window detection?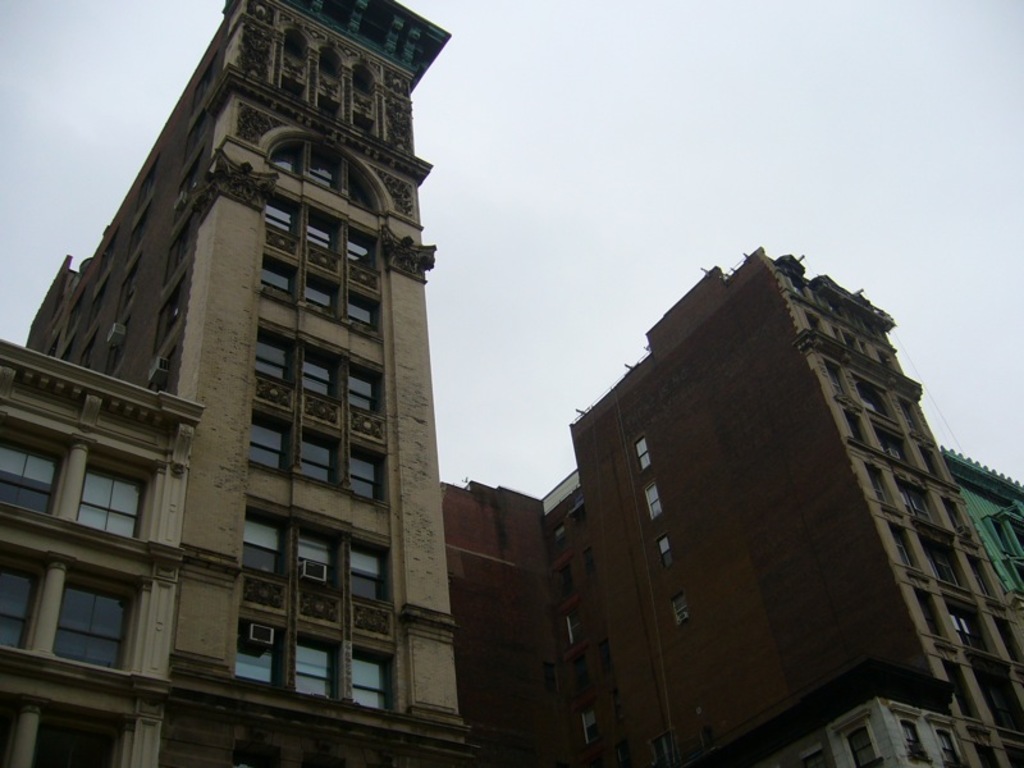
[287, 632, 337, 707]
